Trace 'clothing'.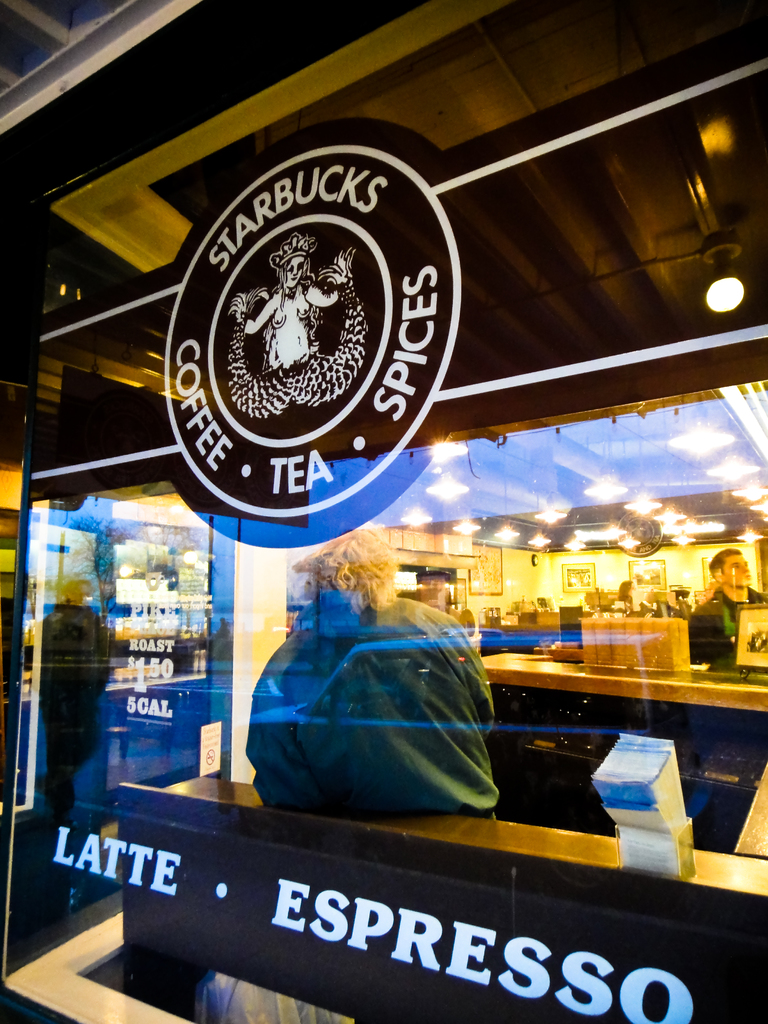
Traced to (left=239, top=578, right=532, bottom=851).
